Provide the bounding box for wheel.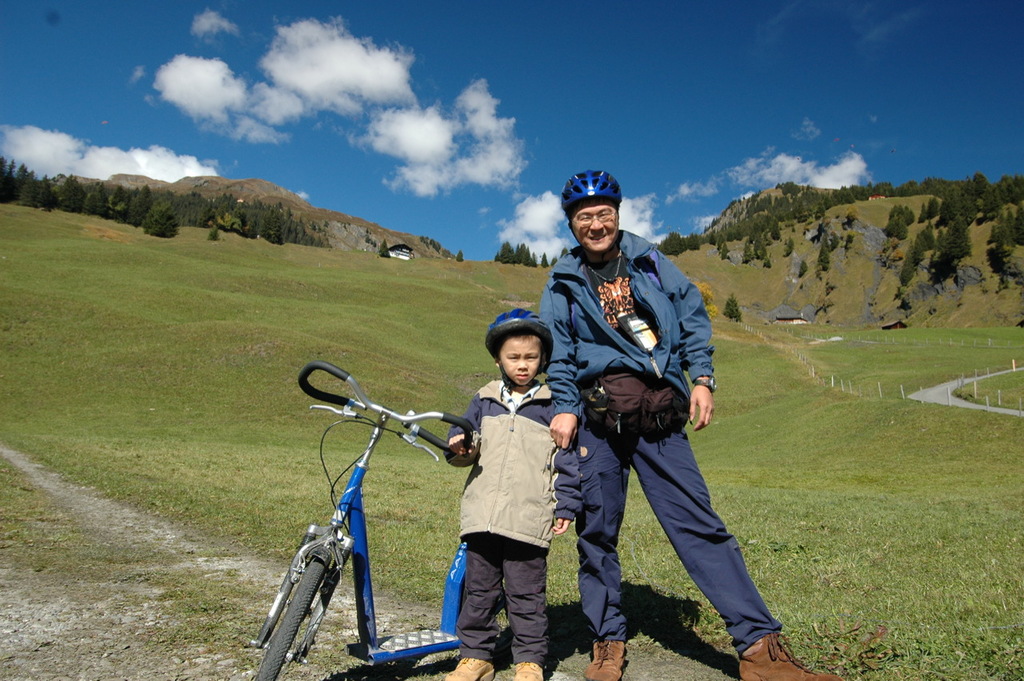
250/555/344/679.
